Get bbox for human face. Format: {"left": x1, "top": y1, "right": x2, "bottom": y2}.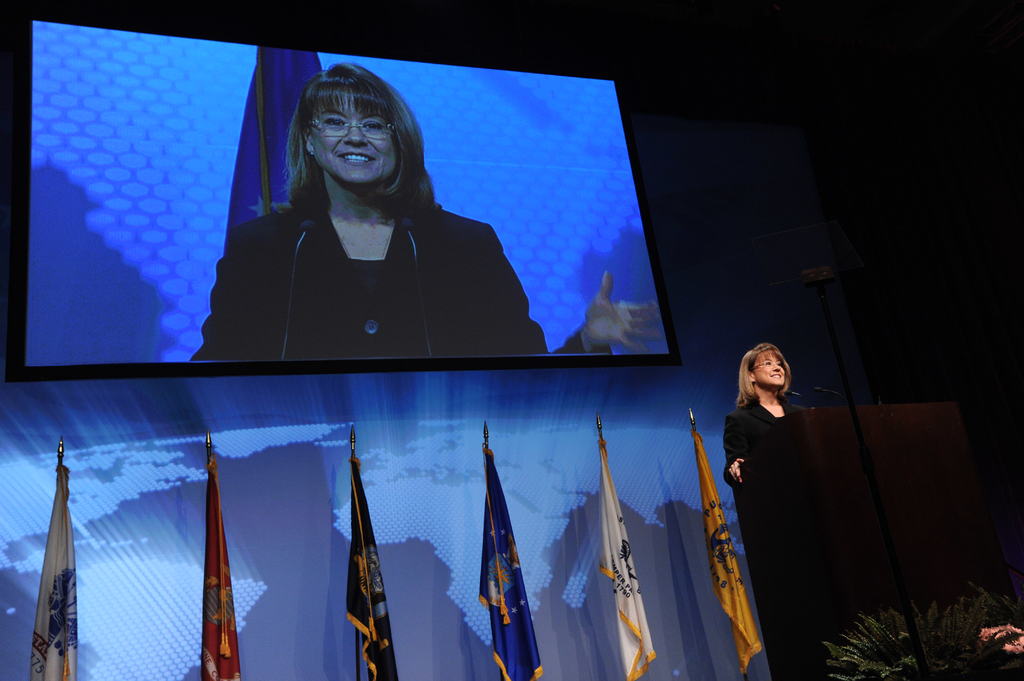
{"left": 755, "top": 353, "right": 780, "bottom": 391}.
